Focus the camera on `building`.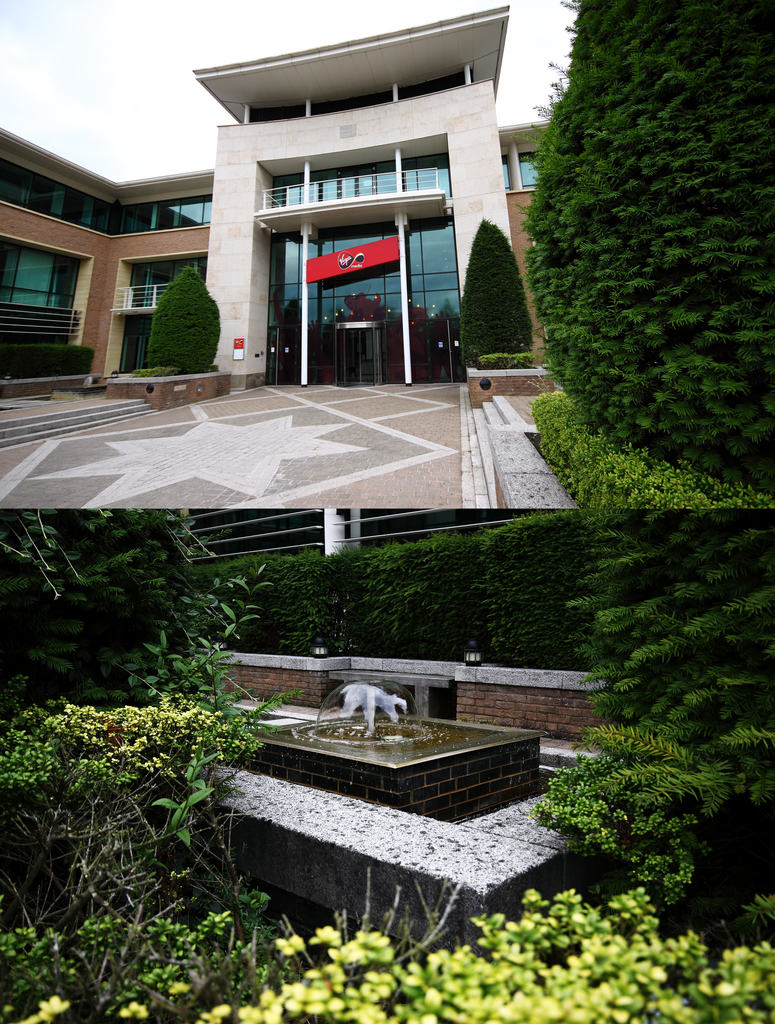
Focus region: 0/1/552/385.
